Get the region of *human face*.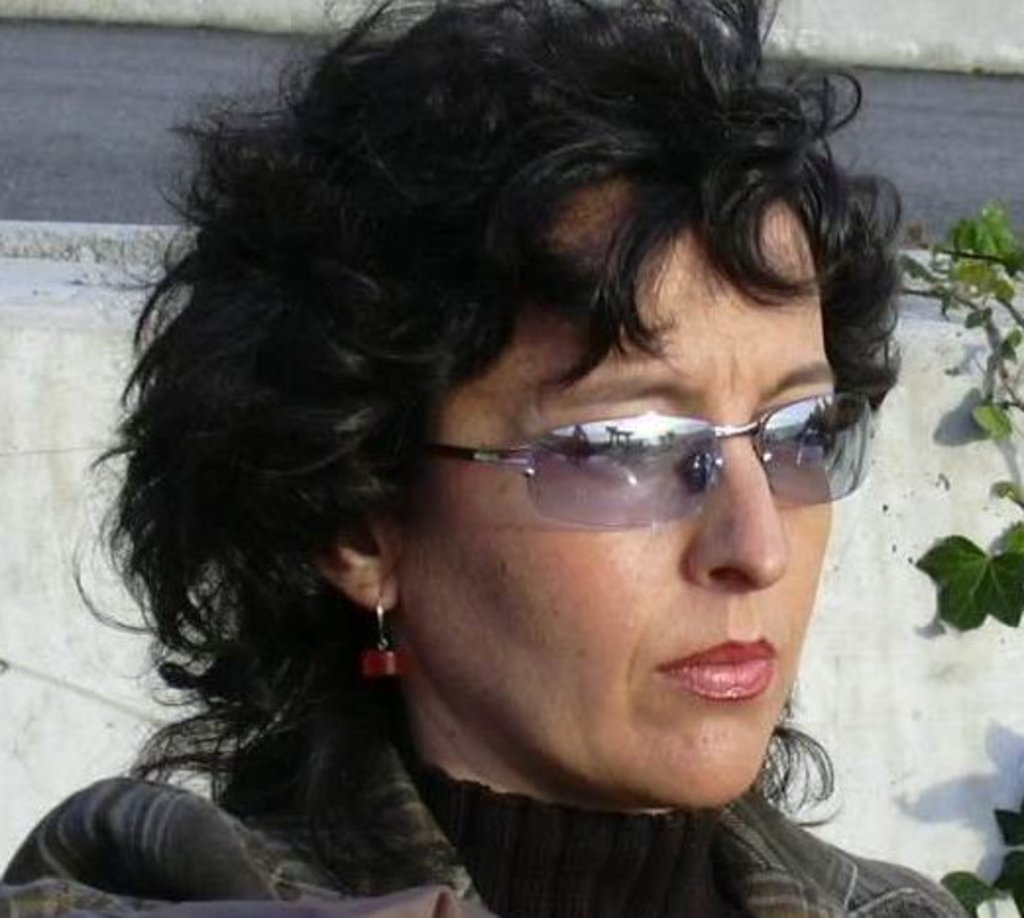
(x1=401, y1=187, x2=833, y2=804).
